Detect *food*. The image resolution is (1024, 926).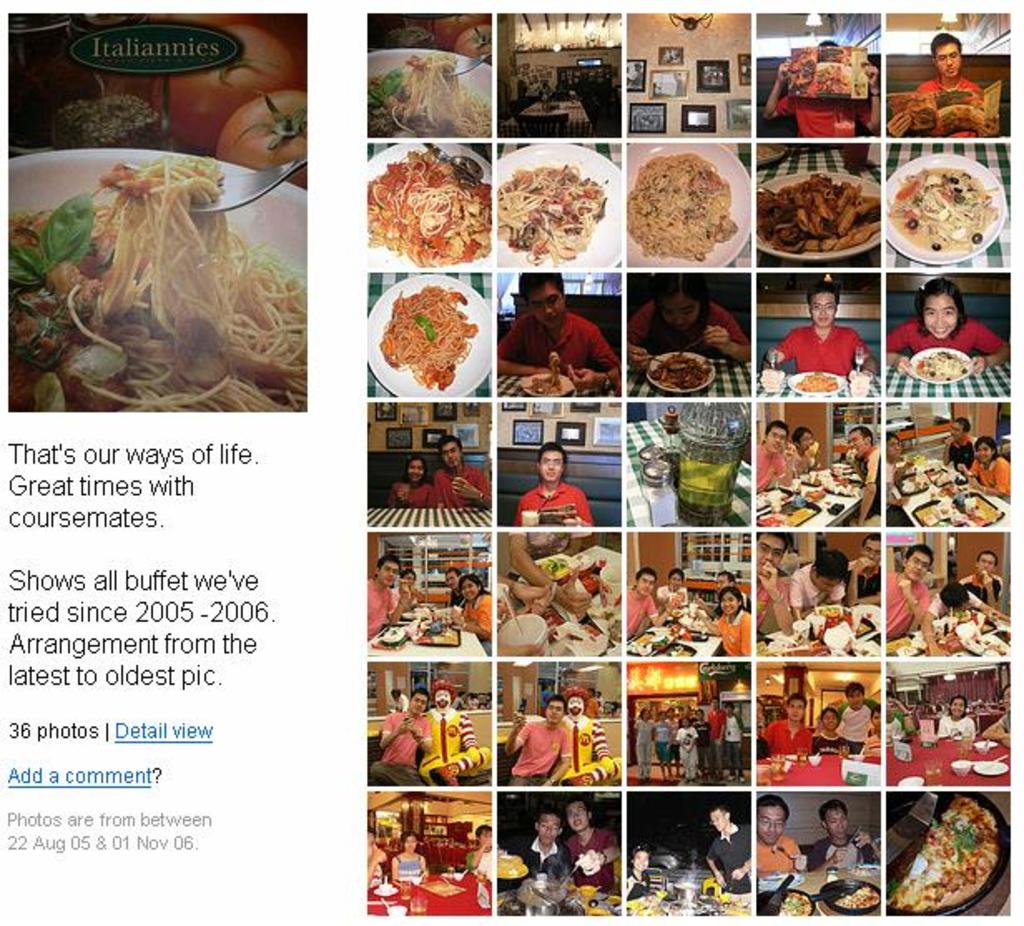
<bbox>833, 886, 881, 908</bbox>.
